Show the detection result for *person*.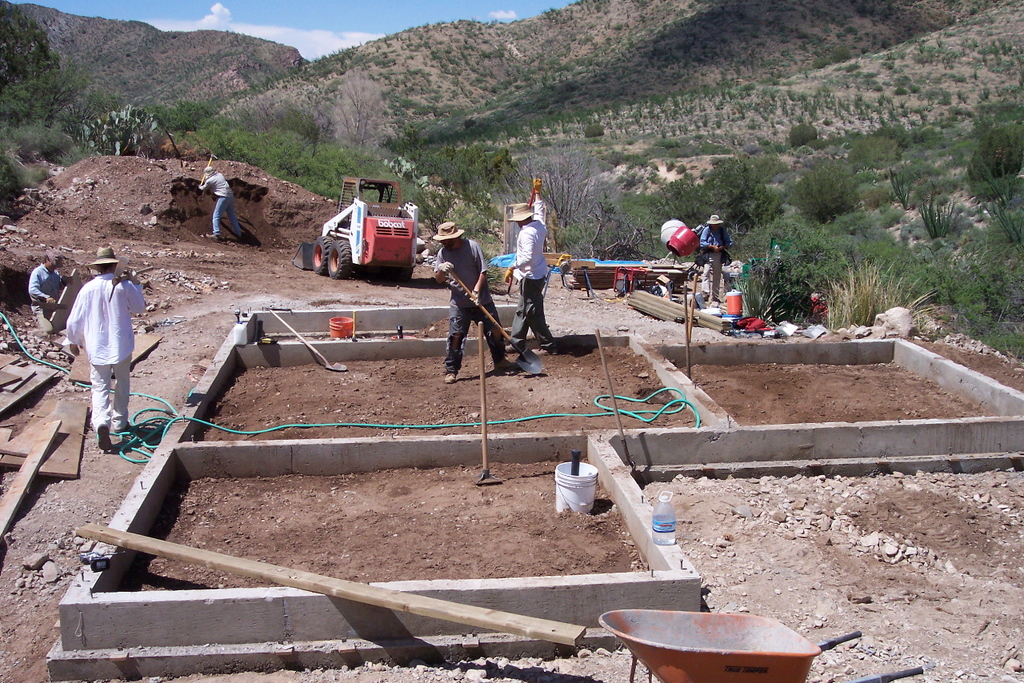
rect(697, 212, 727, 299).
